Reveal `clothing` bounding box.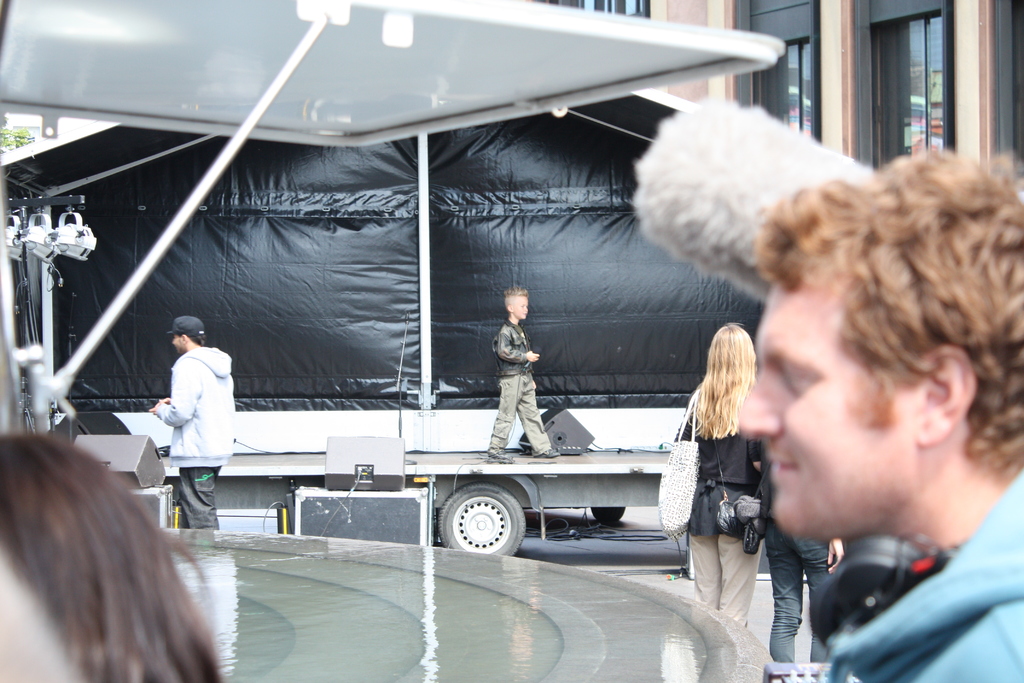
Revealed: detection(666, 391, 777, 673).
